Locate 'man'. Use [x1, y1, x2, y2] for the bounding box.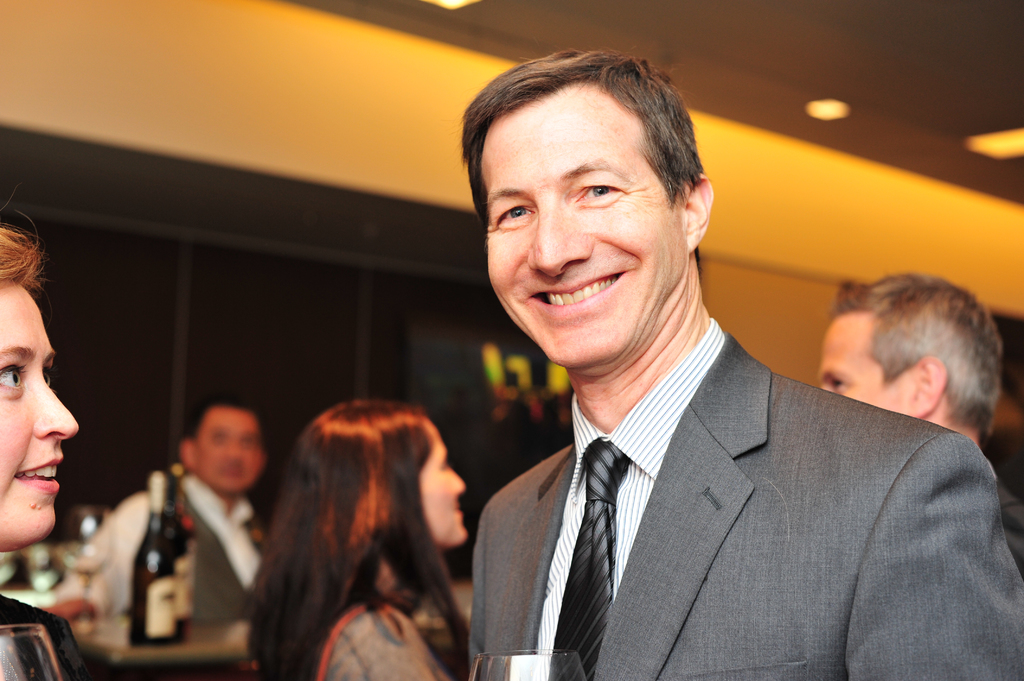
[165, 393, 268, 629].
